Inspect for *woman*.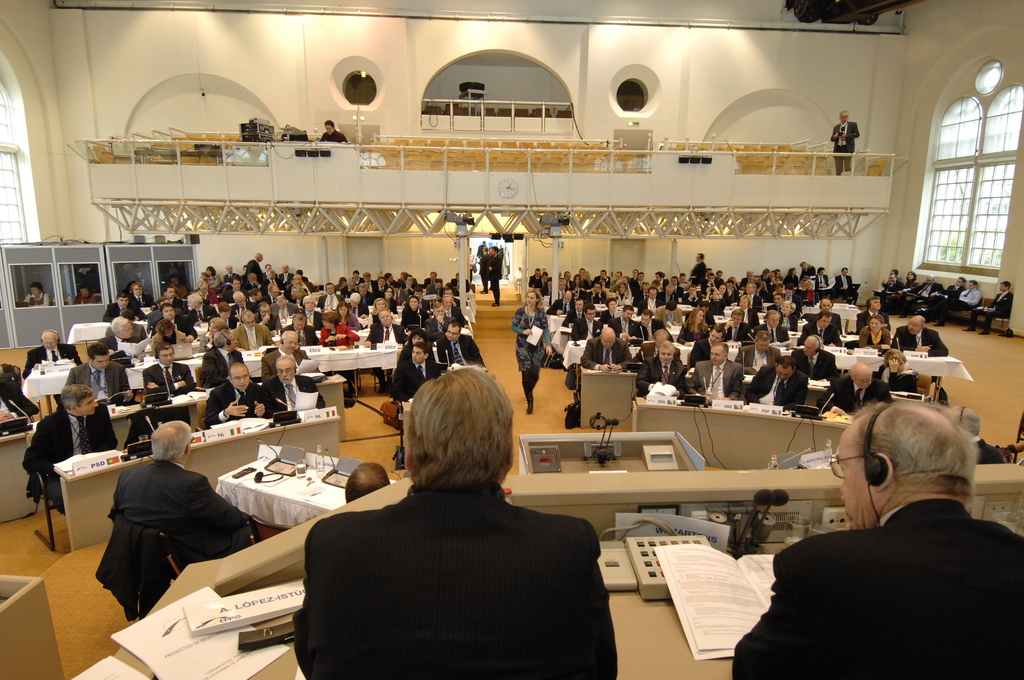
Inspection: [x1=291, y1=282, x2=308, y2=304].
